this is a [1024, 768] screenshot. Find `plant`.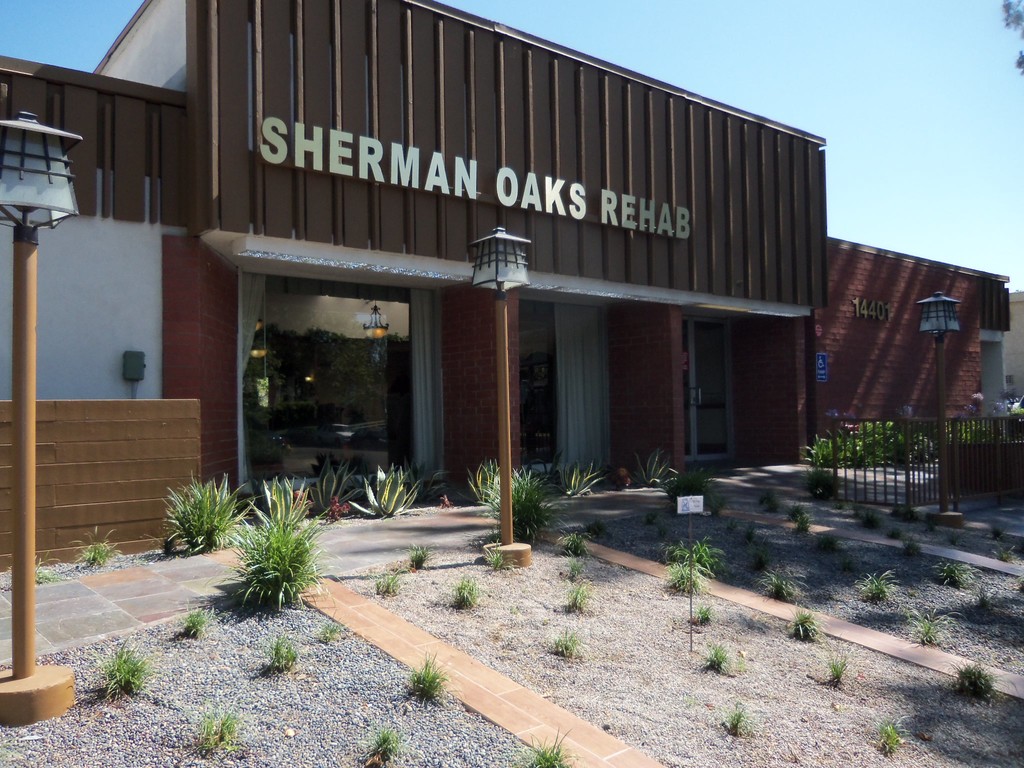
Bounding box: Rect(723, 694, 756, 733).
